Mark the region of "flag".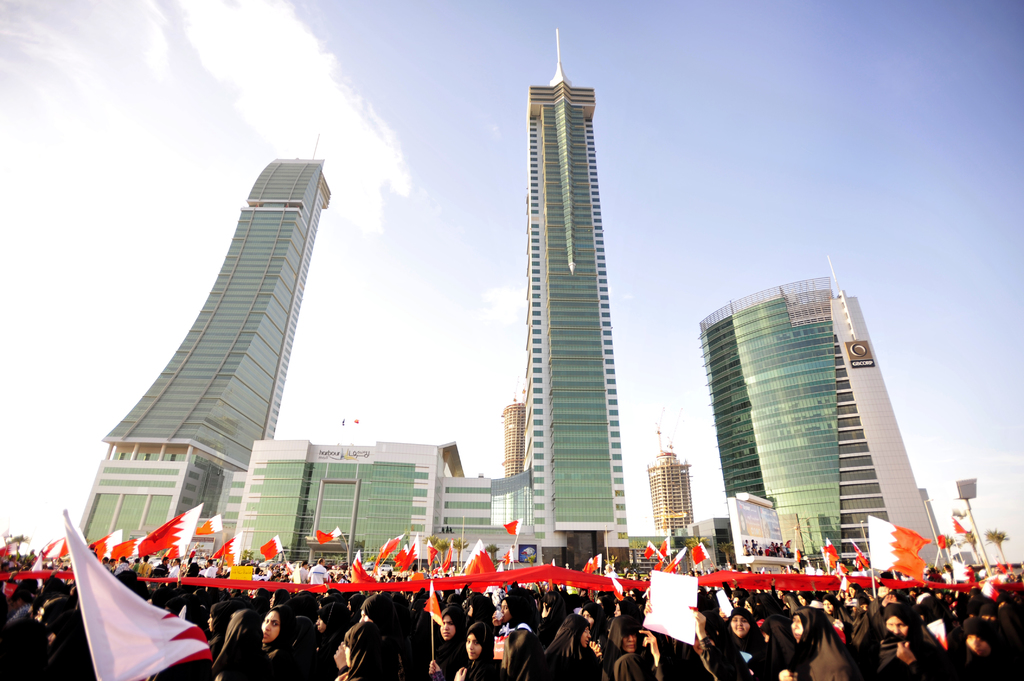
Region: crop(134, 503, 206, 564).
